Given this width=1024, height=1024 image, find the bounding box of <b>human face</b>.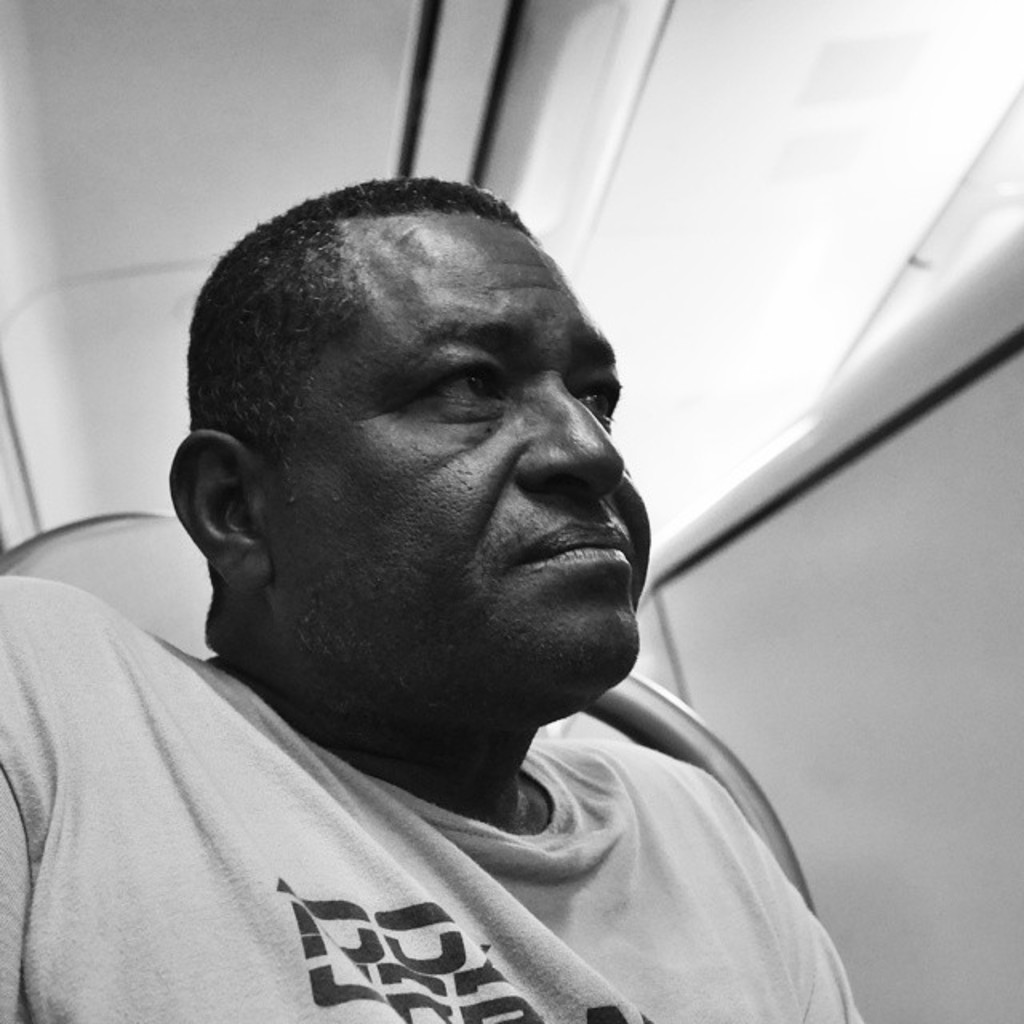
region(261, 206, 651, 720).
